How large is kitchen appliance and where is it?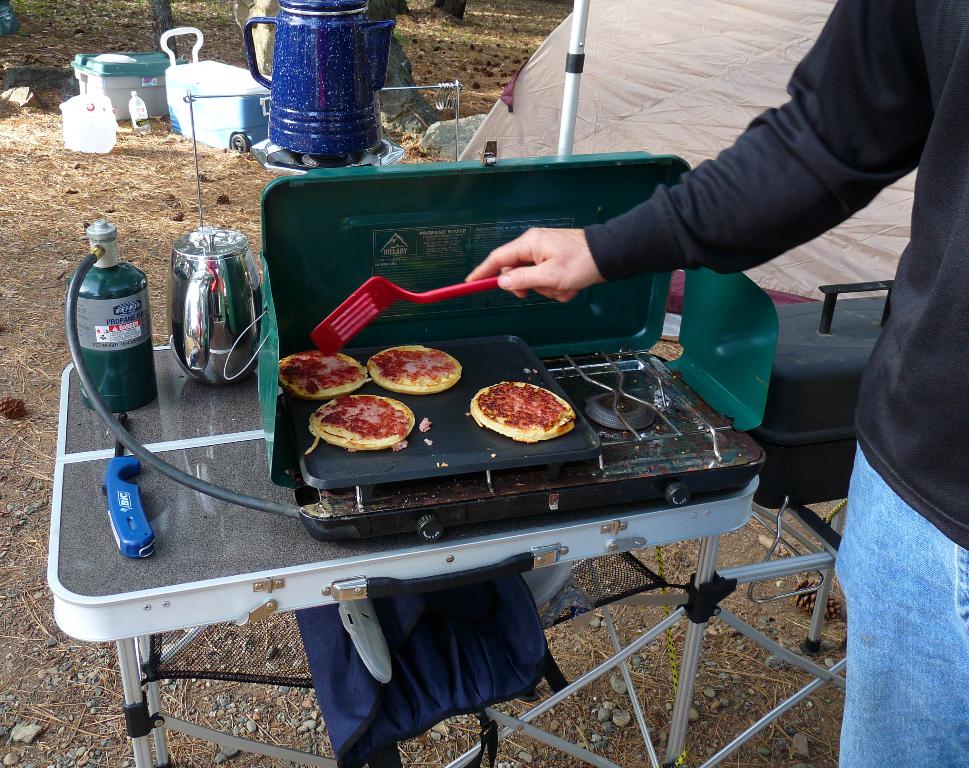
Bounding box: box=[76, 53, 168, 128].
